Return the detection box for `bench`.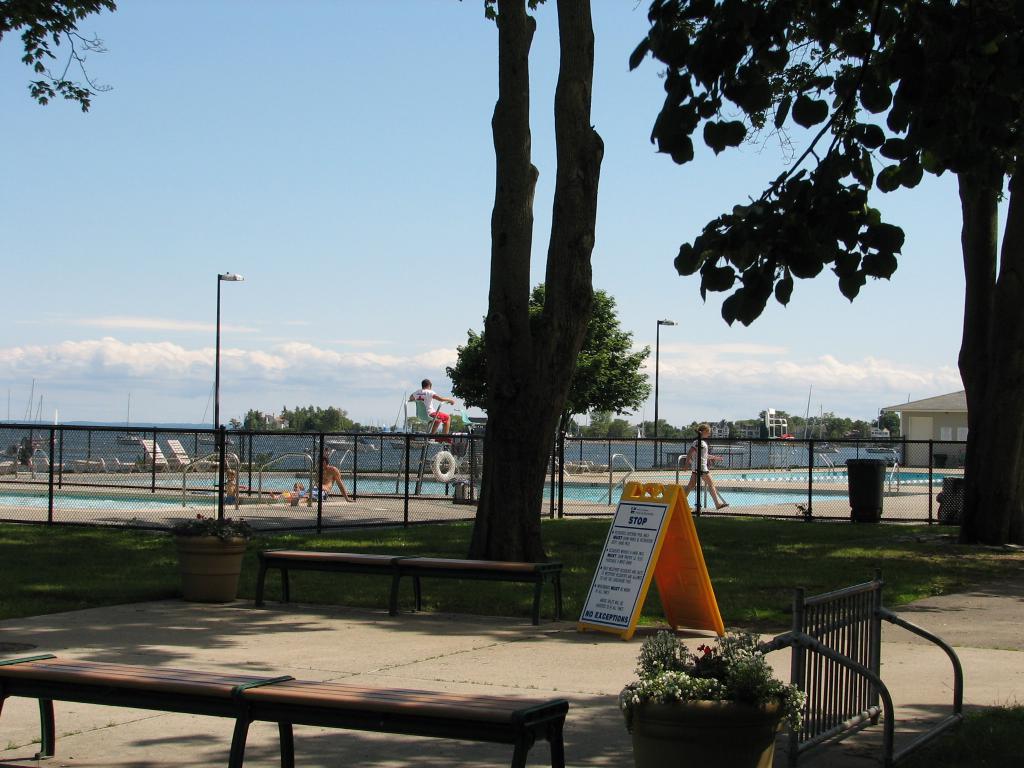
259, 550, 559, 625.
